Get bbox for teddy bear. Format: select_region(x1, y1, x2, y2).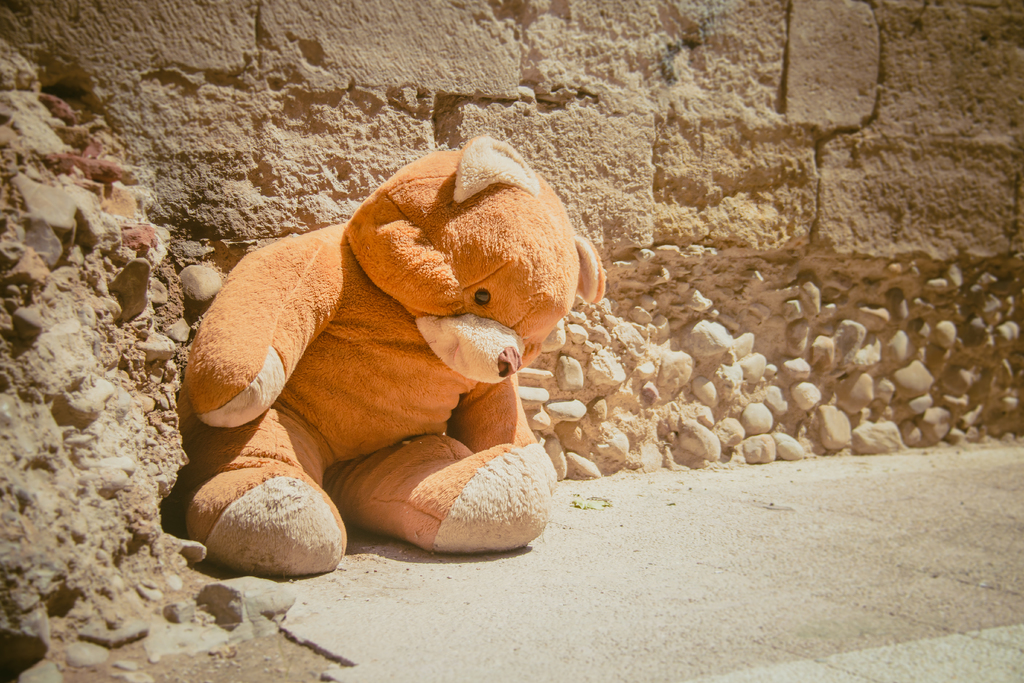
select_region(163, 135, 607, 575).
